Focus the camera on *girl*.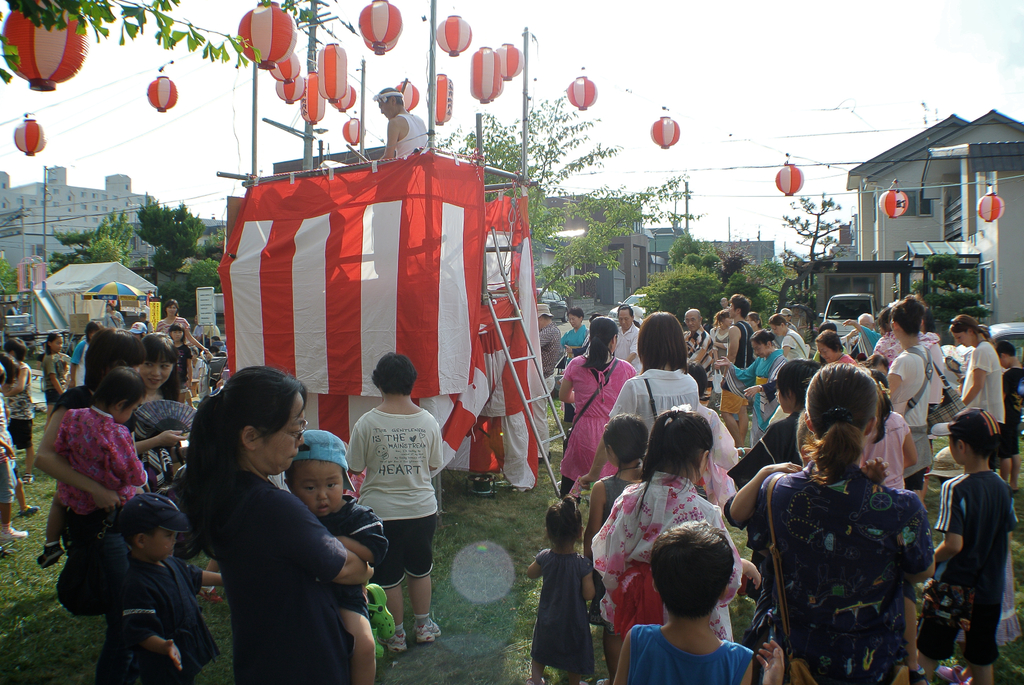
Focus region: 559 313 639 494.
